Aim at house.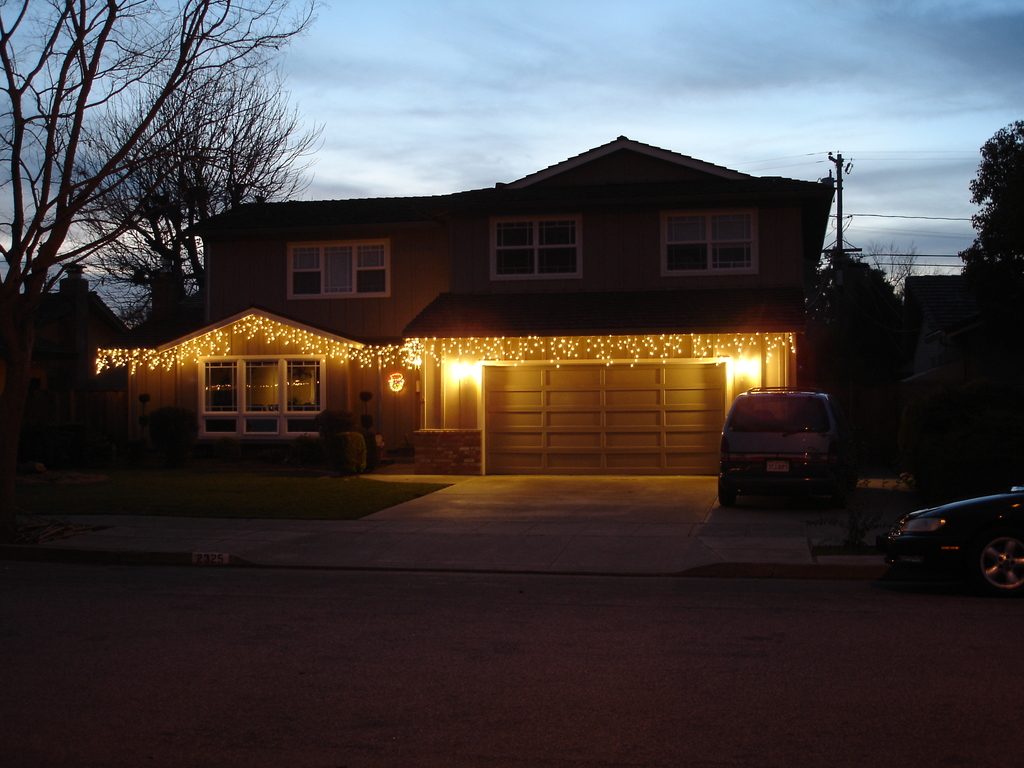
Aimed at 87, 131, 842, 479.
